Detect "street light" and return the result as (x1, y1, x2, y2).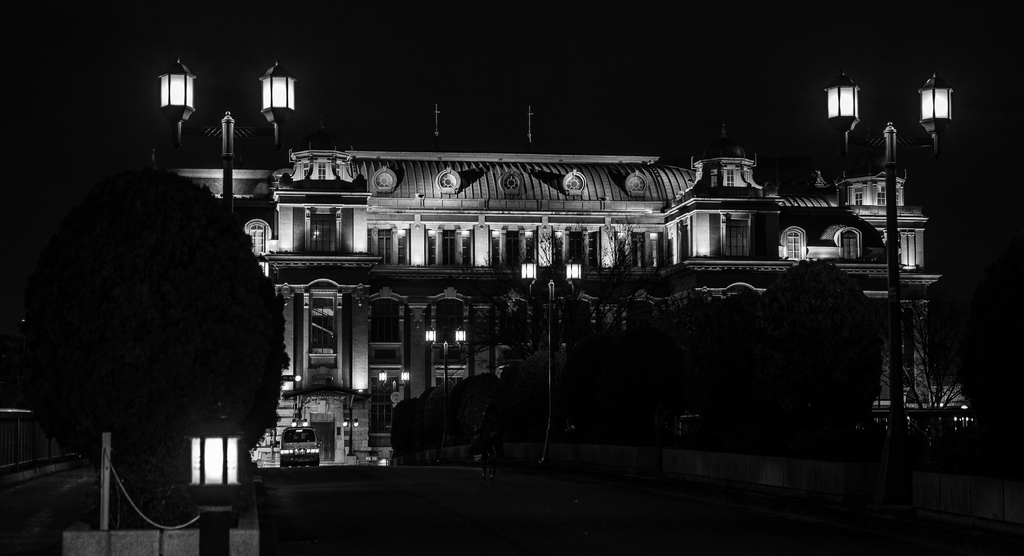
(339, 420, 365, 455).
